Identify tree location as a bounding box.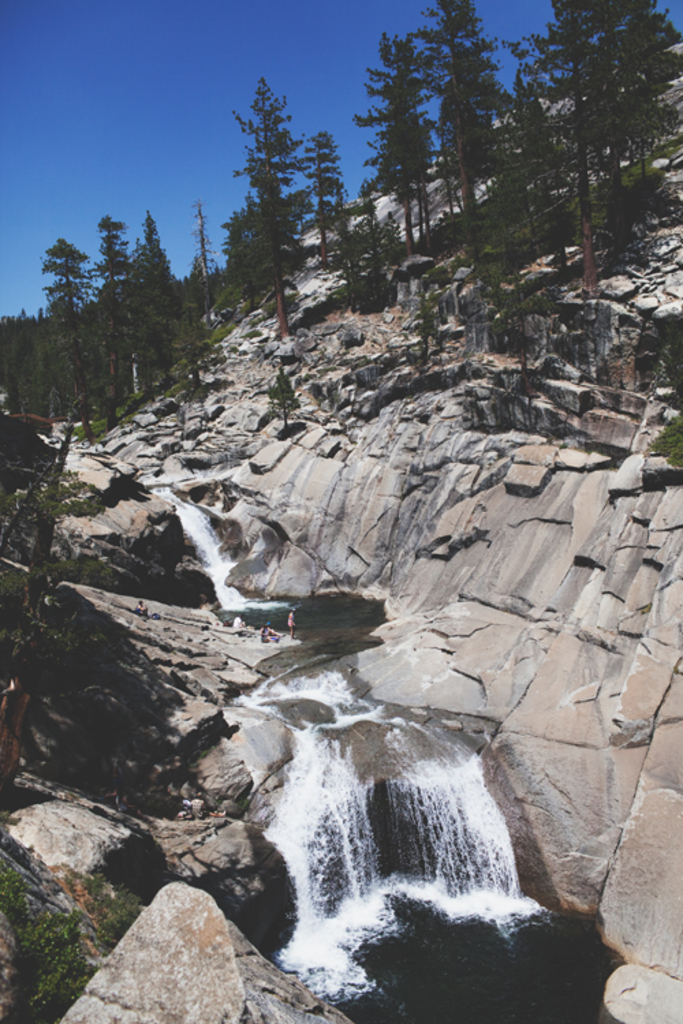
bbox(224, 67, 335, 329).
